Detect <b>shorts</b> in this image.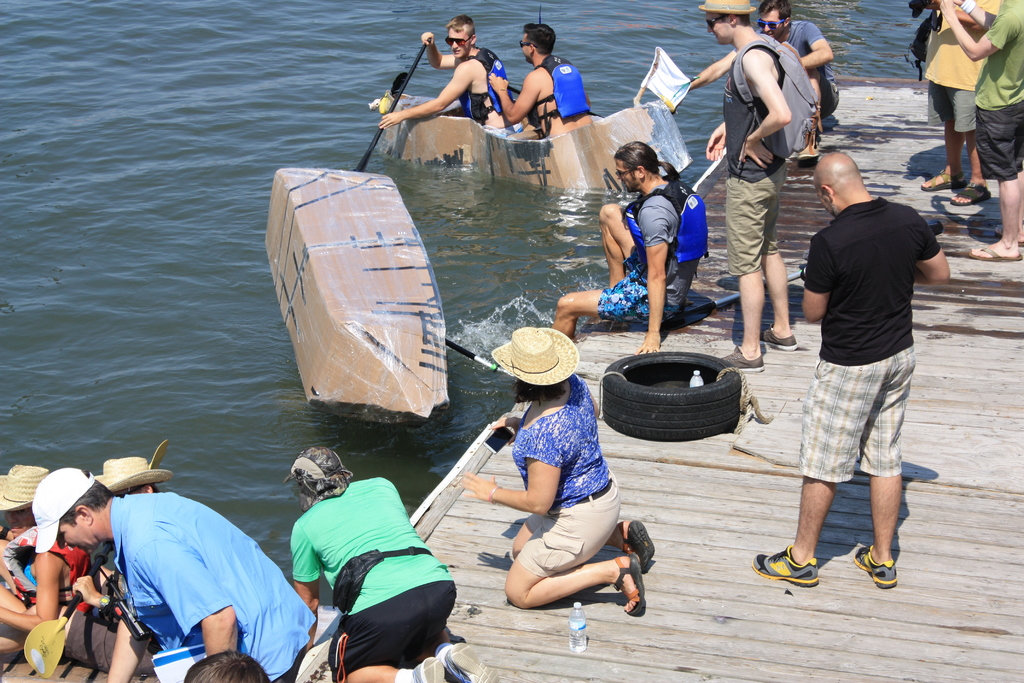
Detection: 930:83:979:133.
